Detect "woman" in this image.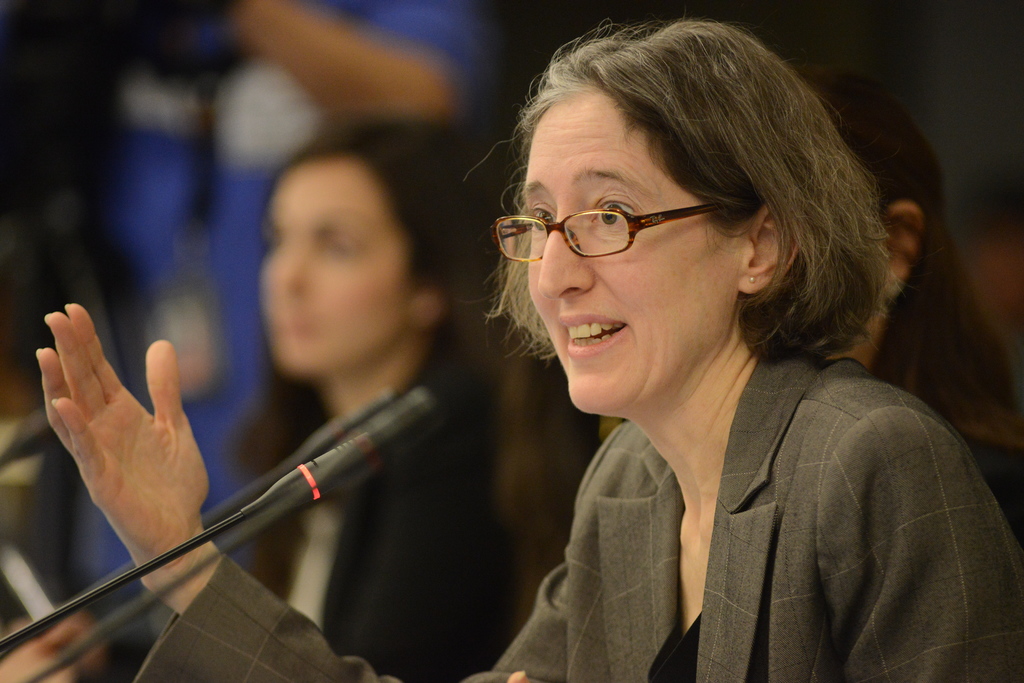
Detection: <region>0, 109, 524, 682</region>.
